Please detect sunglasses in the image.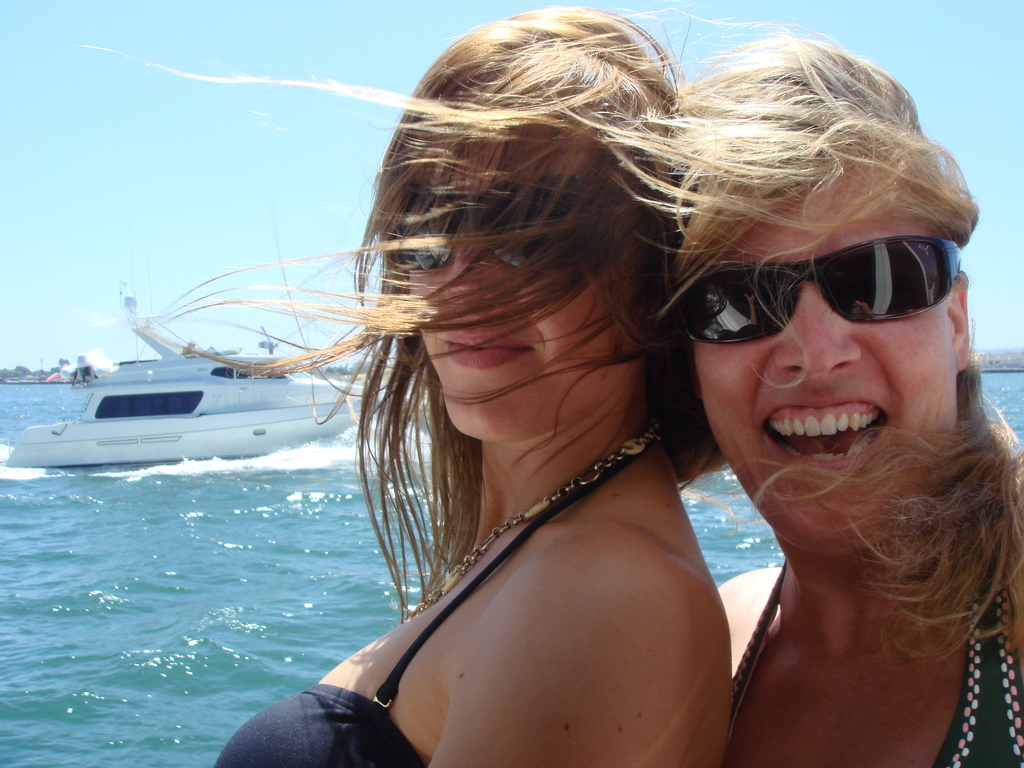
pyautogui.locateOnScreen(395, 180, 584, 267).
